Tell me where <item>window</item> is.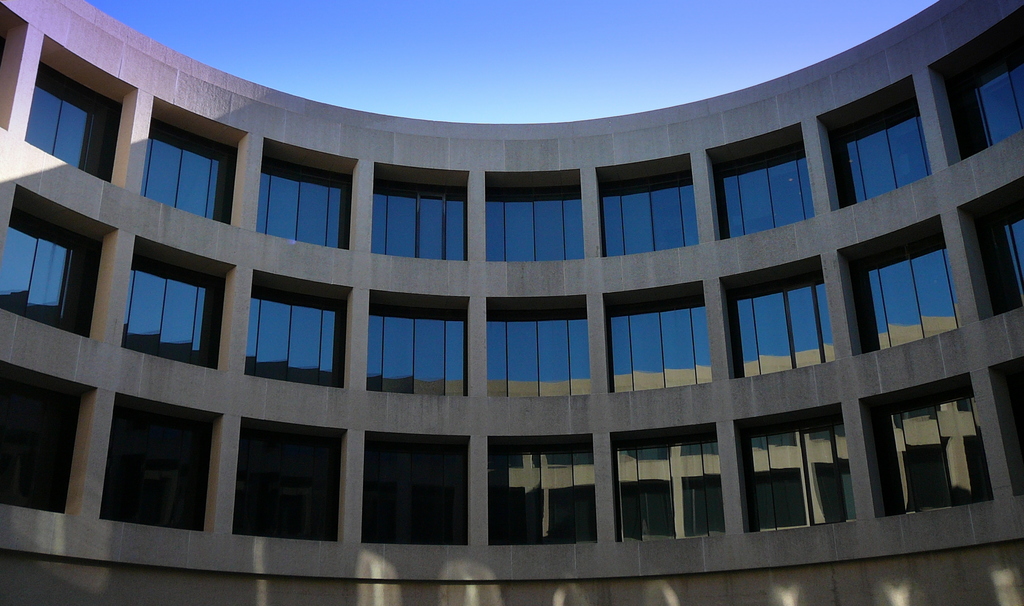
<item>window</item> is at x1=600 y1=152 x2=698 y2=253.
